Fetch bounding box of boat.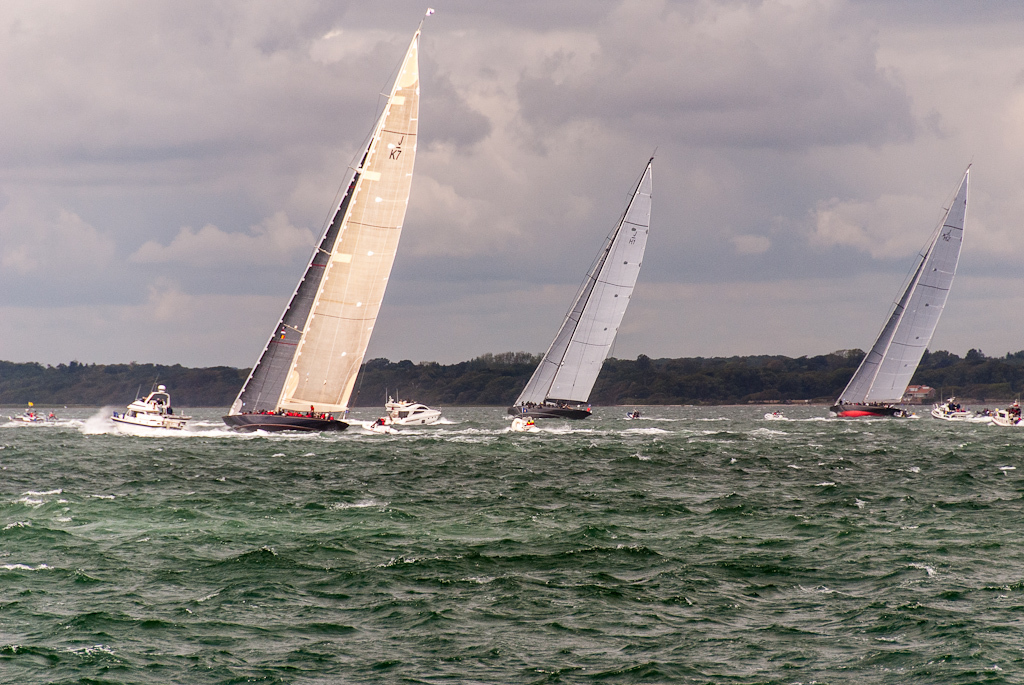
Bbox: pyautogui.locateOnScreen(0, 411, 73, 422).
